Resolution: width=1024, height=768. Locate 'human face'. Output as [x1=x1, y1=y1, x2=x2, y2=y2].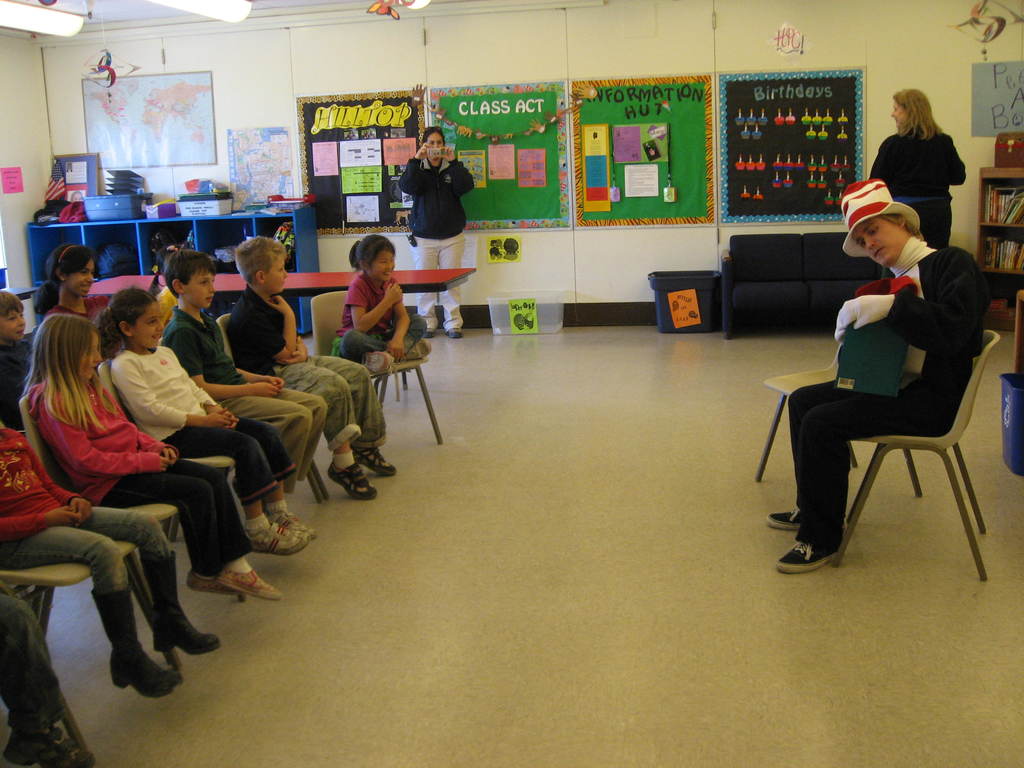
[x1=183, y1=266, x2=218, y2=310].
